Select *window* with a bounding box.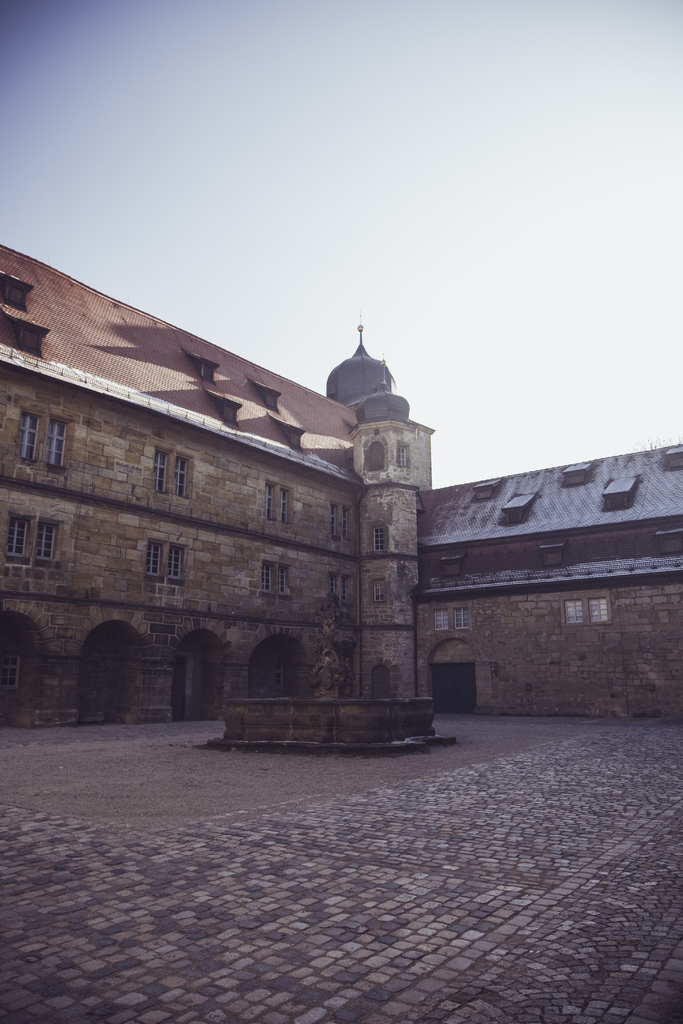
box(259, 554, 272, 593).
